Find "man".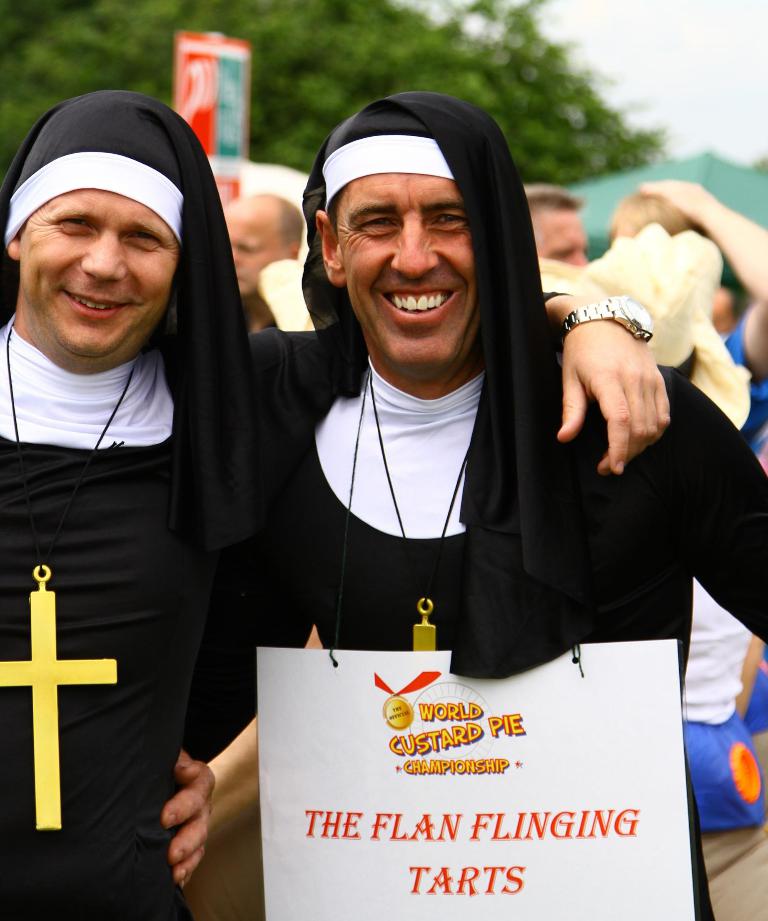
select_region(225, 195, 298, 336).
